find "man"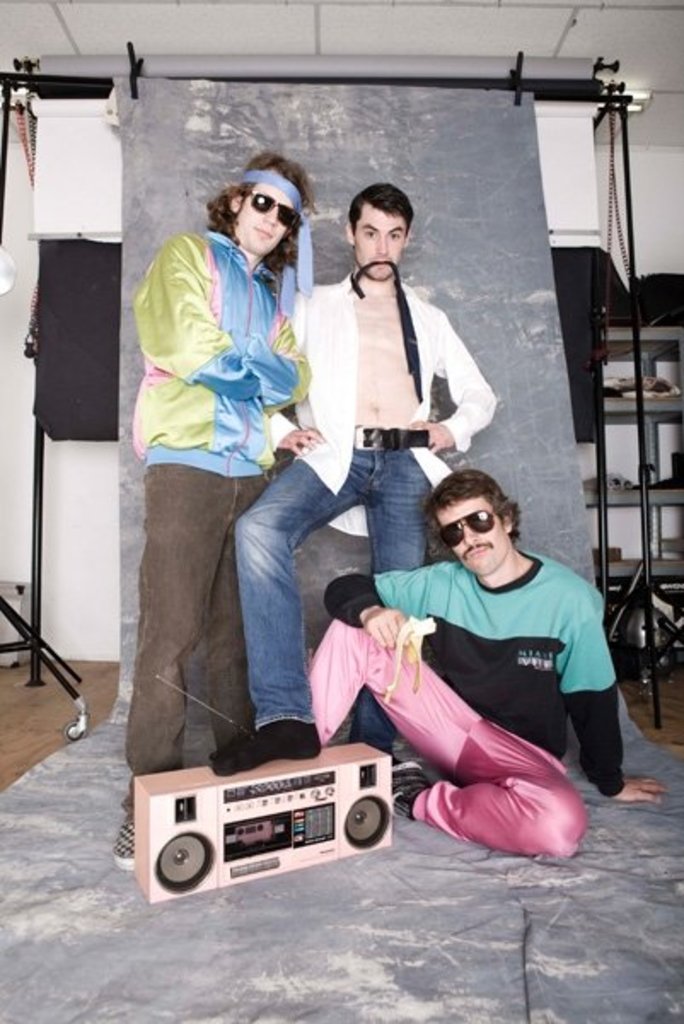
[left=218, top=181, right=493, bottom=777]
